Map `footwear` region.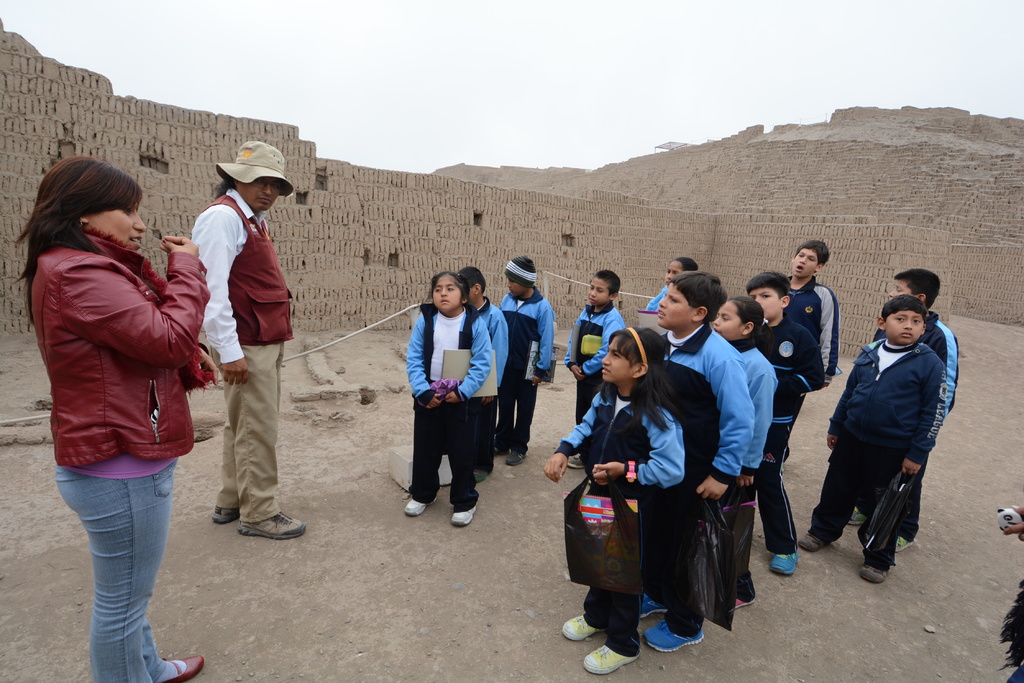
Mapped to (left=404, top=495, right=437, bottom=517).
